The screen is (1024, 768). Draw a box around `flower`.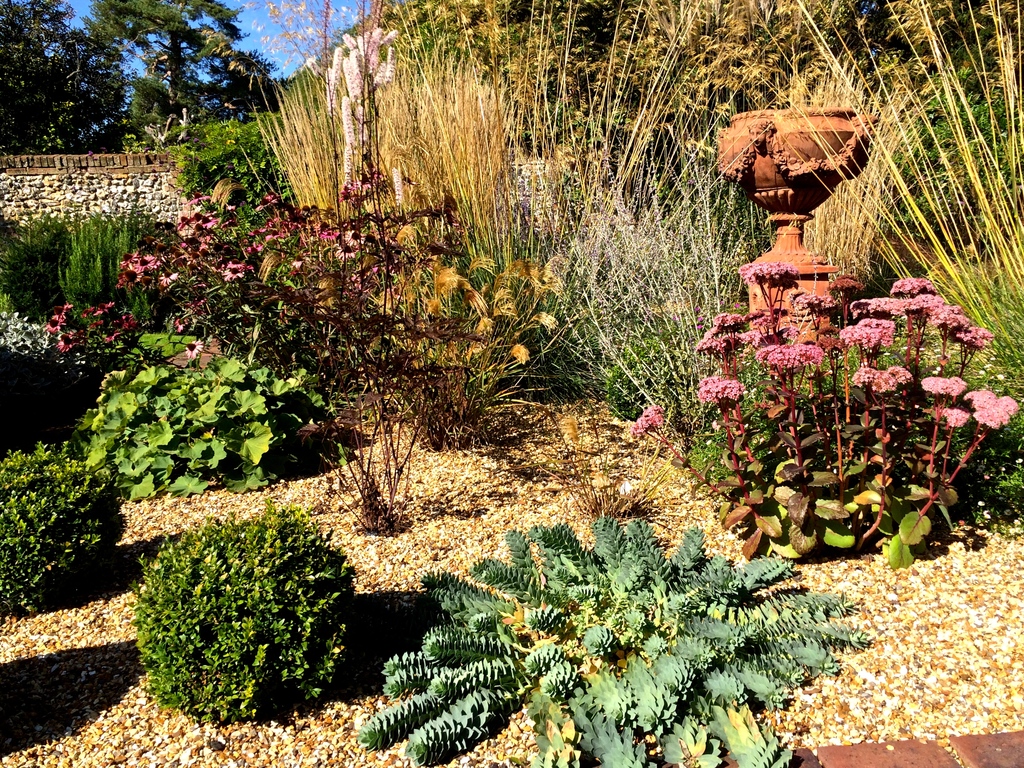
(923,304,965,326).
